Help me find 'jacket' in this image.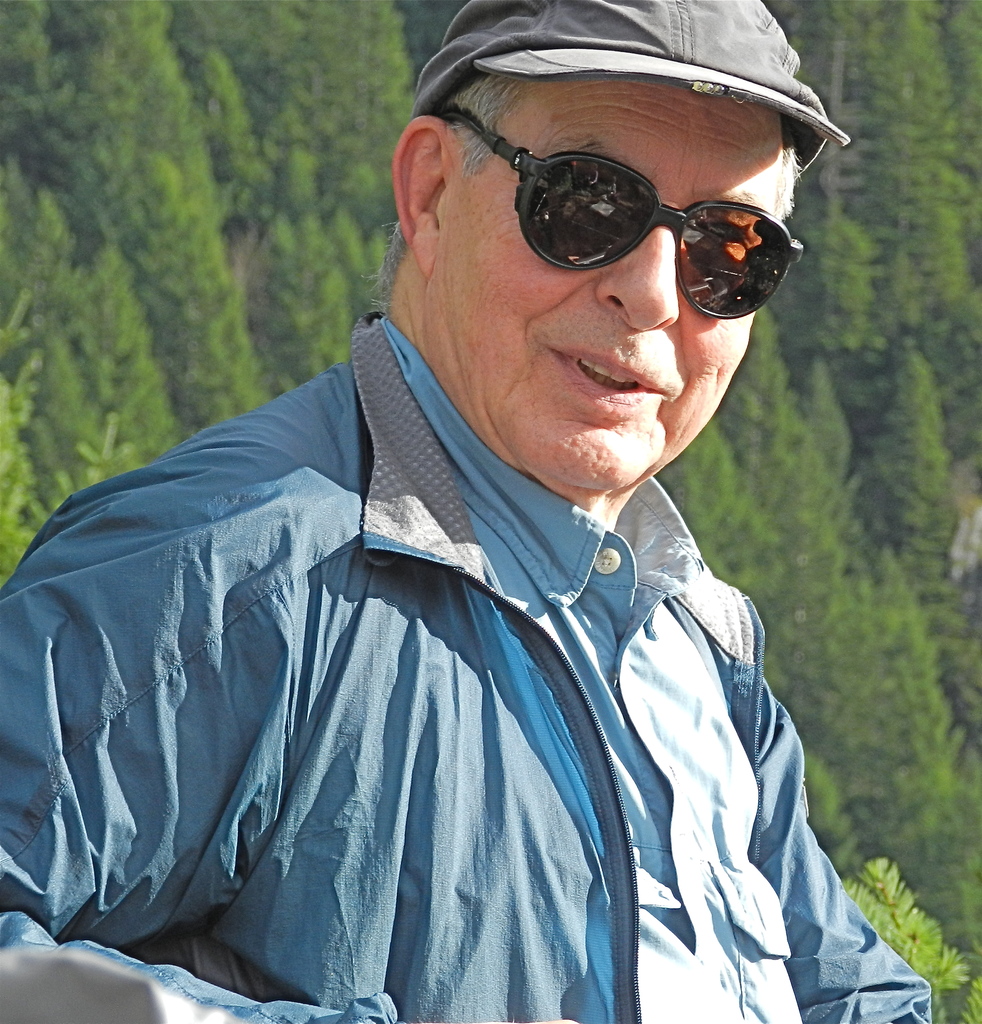
Found it: (left=35, top=318, right=860, bottom=1008).
